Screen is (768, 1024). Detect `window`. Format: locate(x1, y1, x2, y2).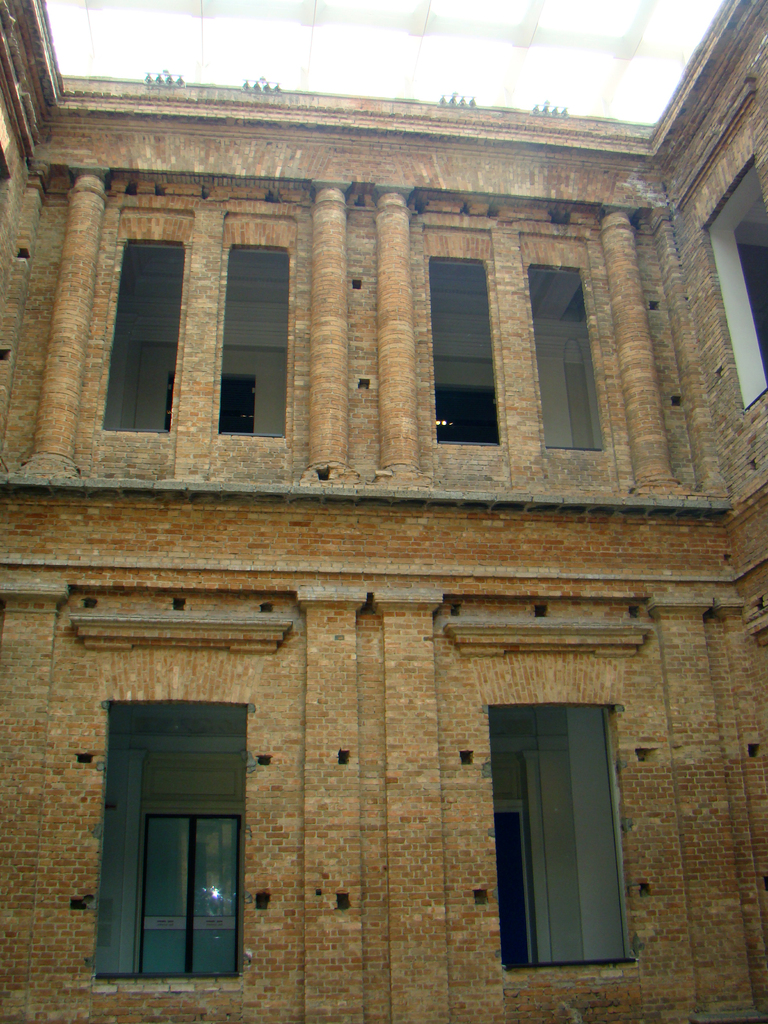
locate(218, 241, 289, 435).
